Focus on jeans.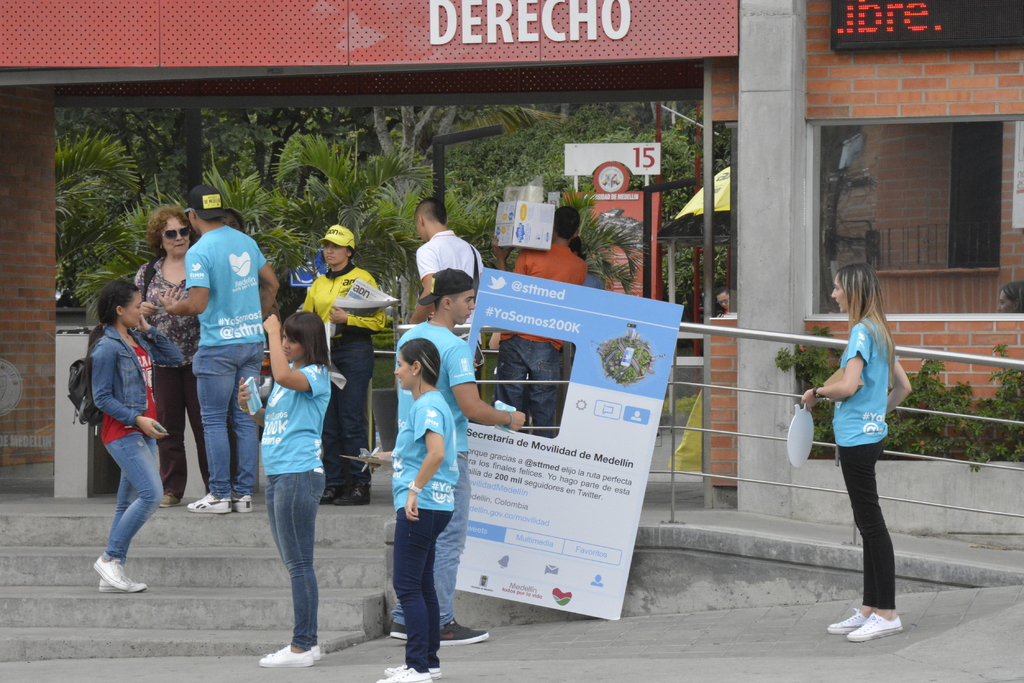
Focused at 193, 346, 263, 496.
